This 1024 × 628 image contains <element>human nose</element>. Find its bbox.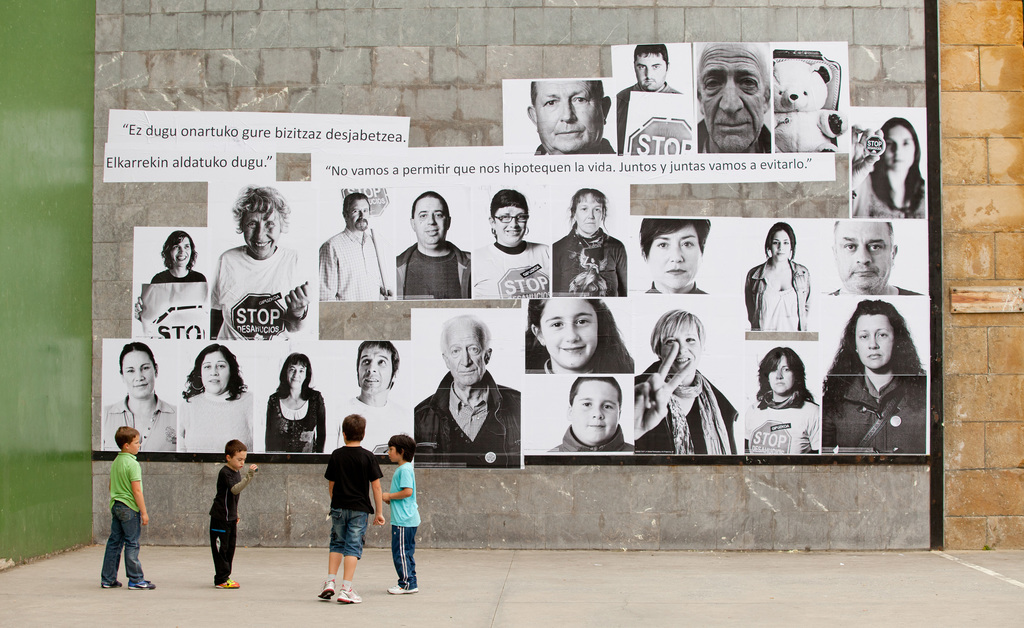
rect(668, 243, 684, 262).
